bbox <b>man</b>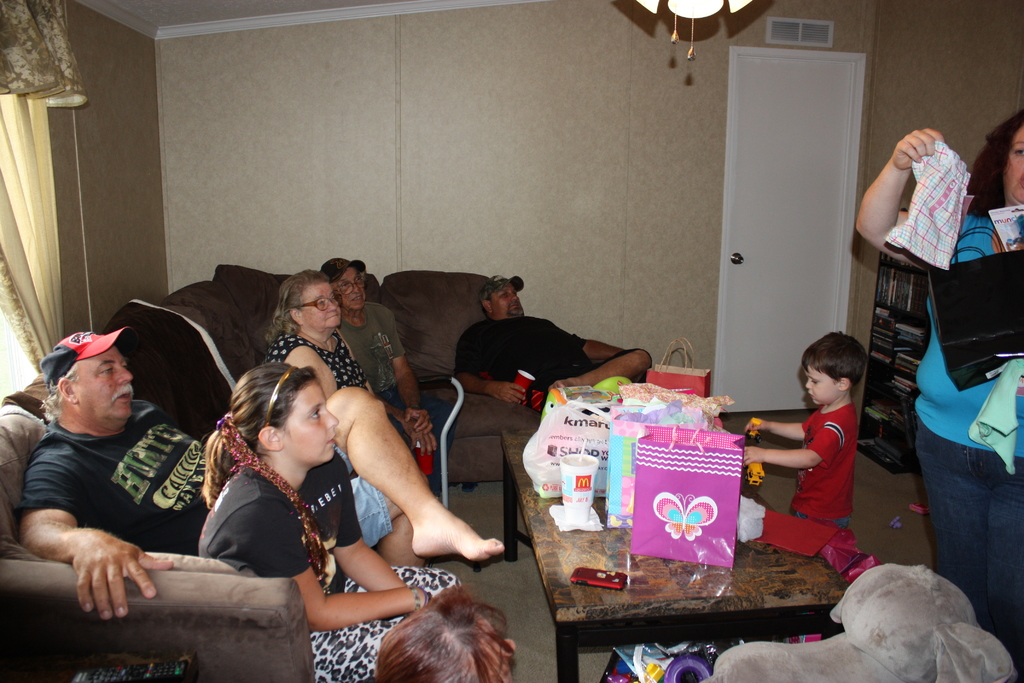
l=2, t=295, r=241, b=639
